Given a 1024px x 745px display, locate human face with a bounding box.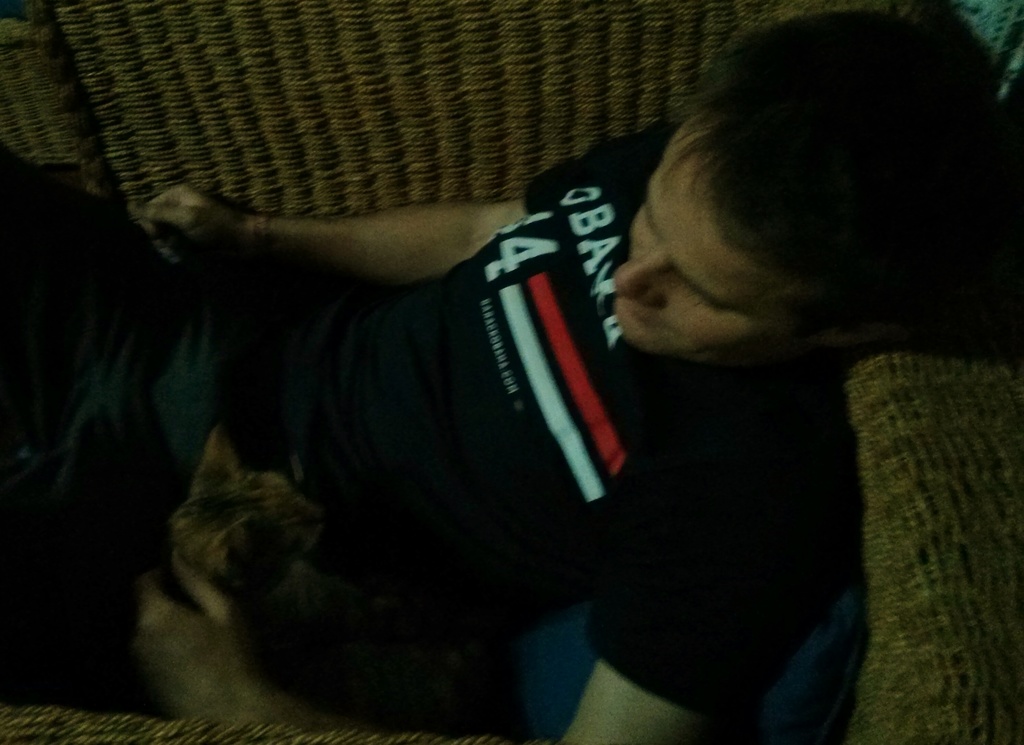
Located: (left=612, top=120, right=783, bottom=346).
